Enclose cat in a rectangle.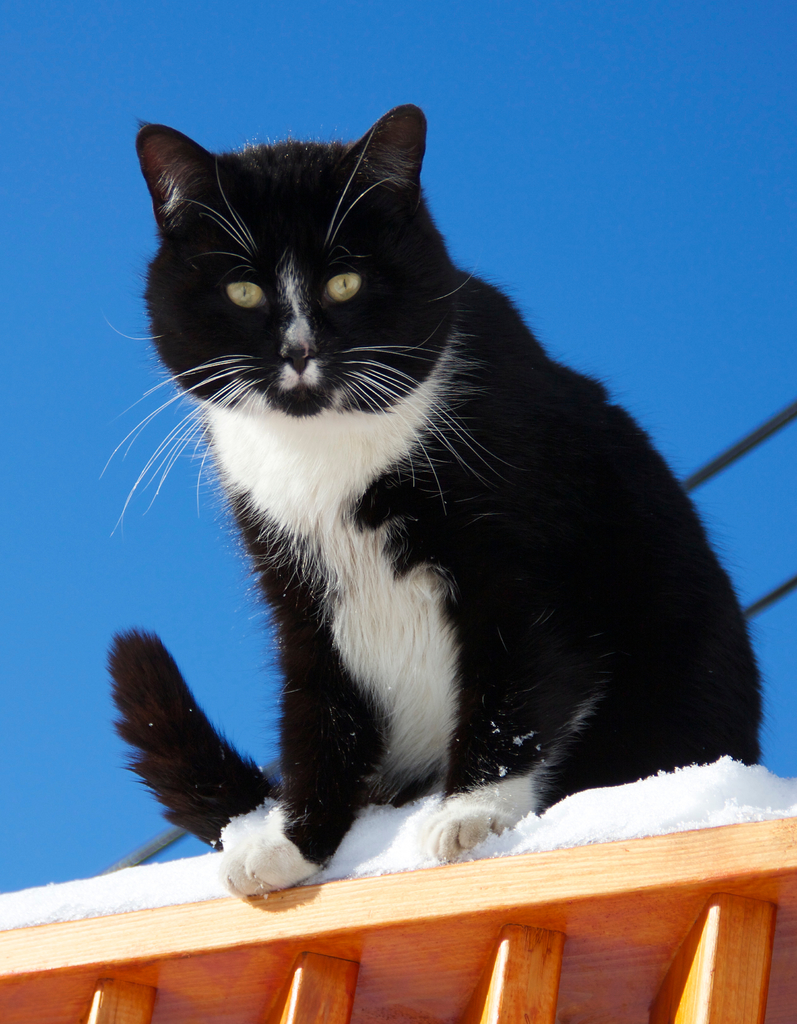
<bbox>85, 93, 777, 903</bbox>.
